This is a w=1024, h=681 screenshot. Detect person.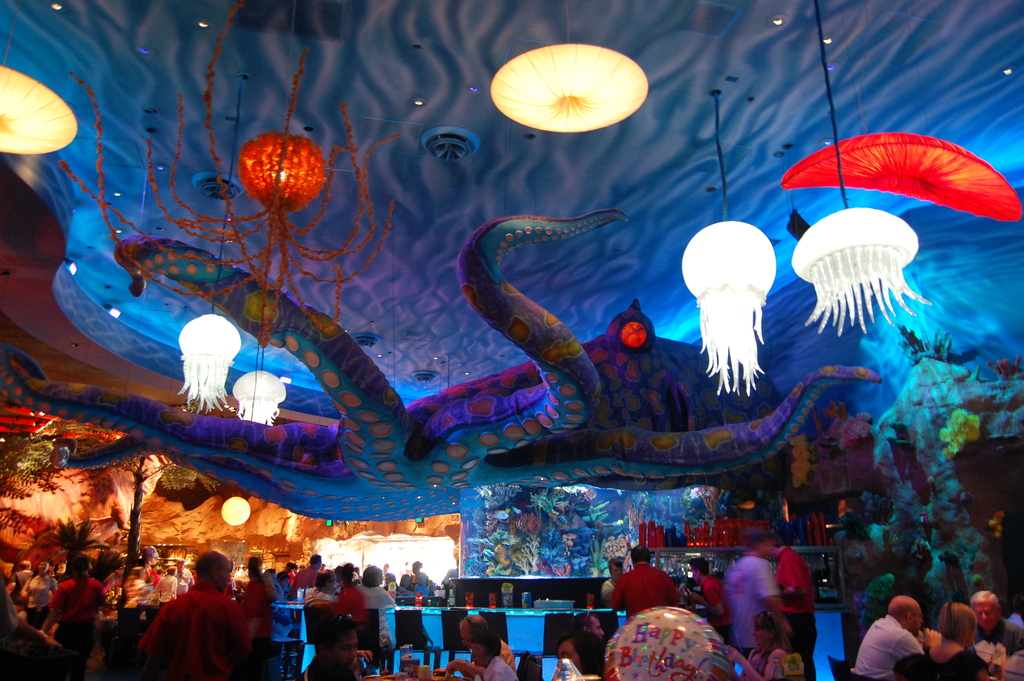
x1=135, y1=565, x2=238, y2=680.
